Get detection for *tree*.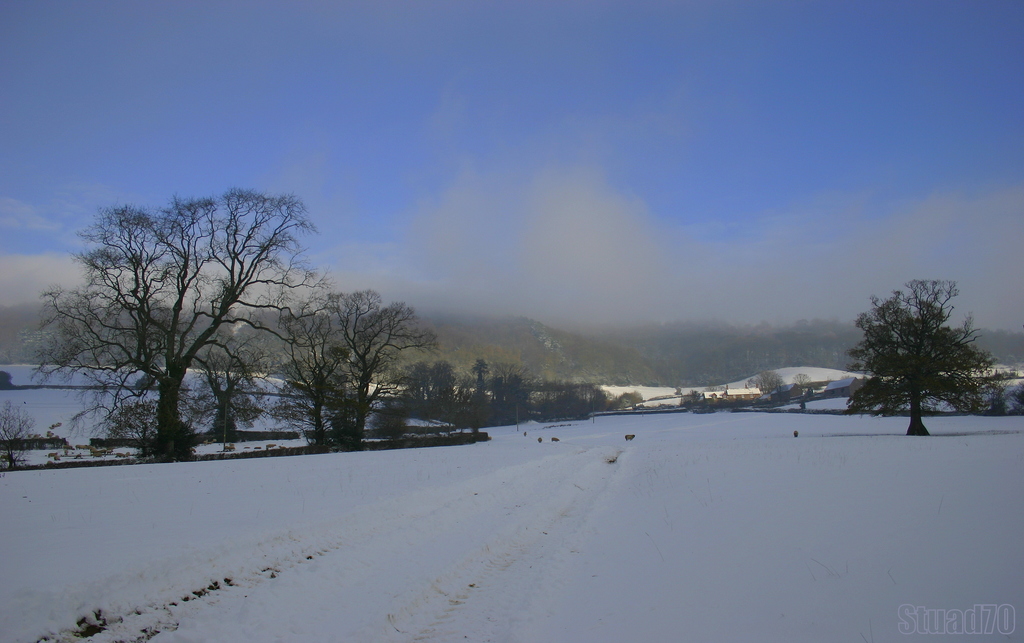
Detection: {"left": 31, "top": 185, "right": 330, "bottom": 454}.
